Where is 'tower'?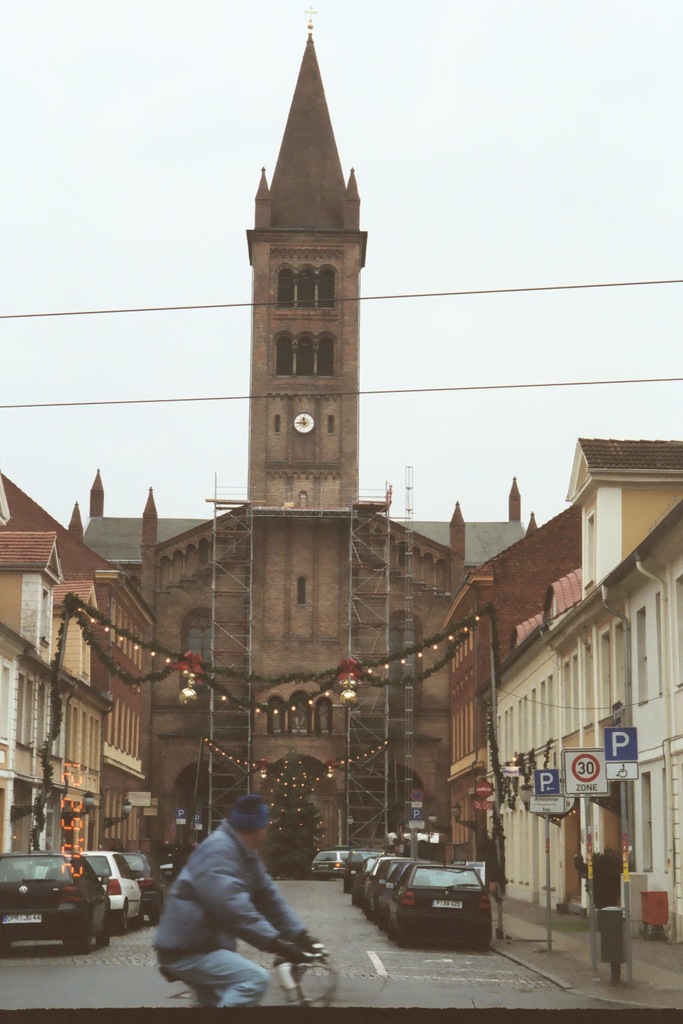
l=69, t=21, r=540, b=873.
